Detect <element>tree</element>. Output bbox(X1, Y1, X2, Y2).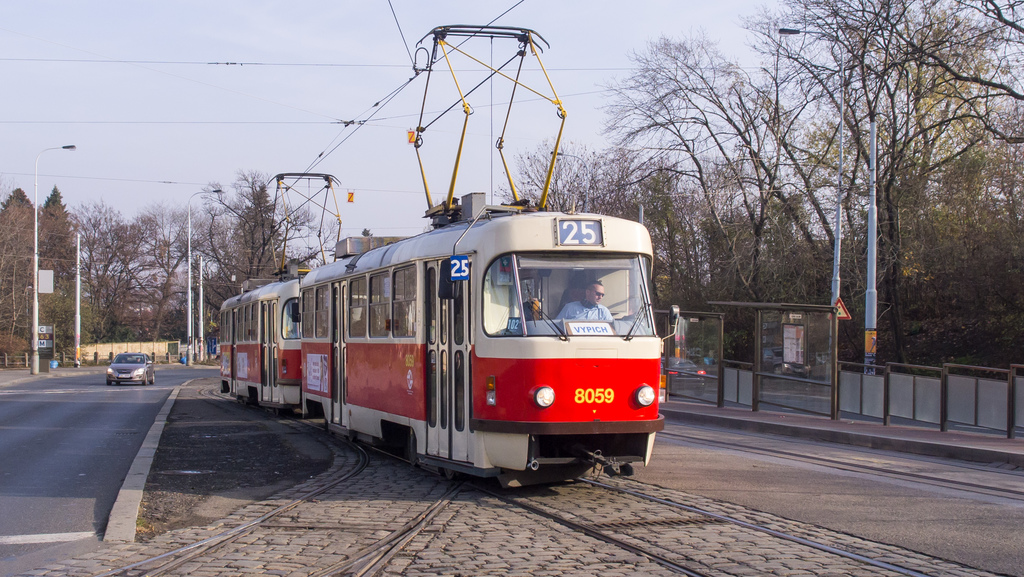
bbox(207, 193, 291, 307).
